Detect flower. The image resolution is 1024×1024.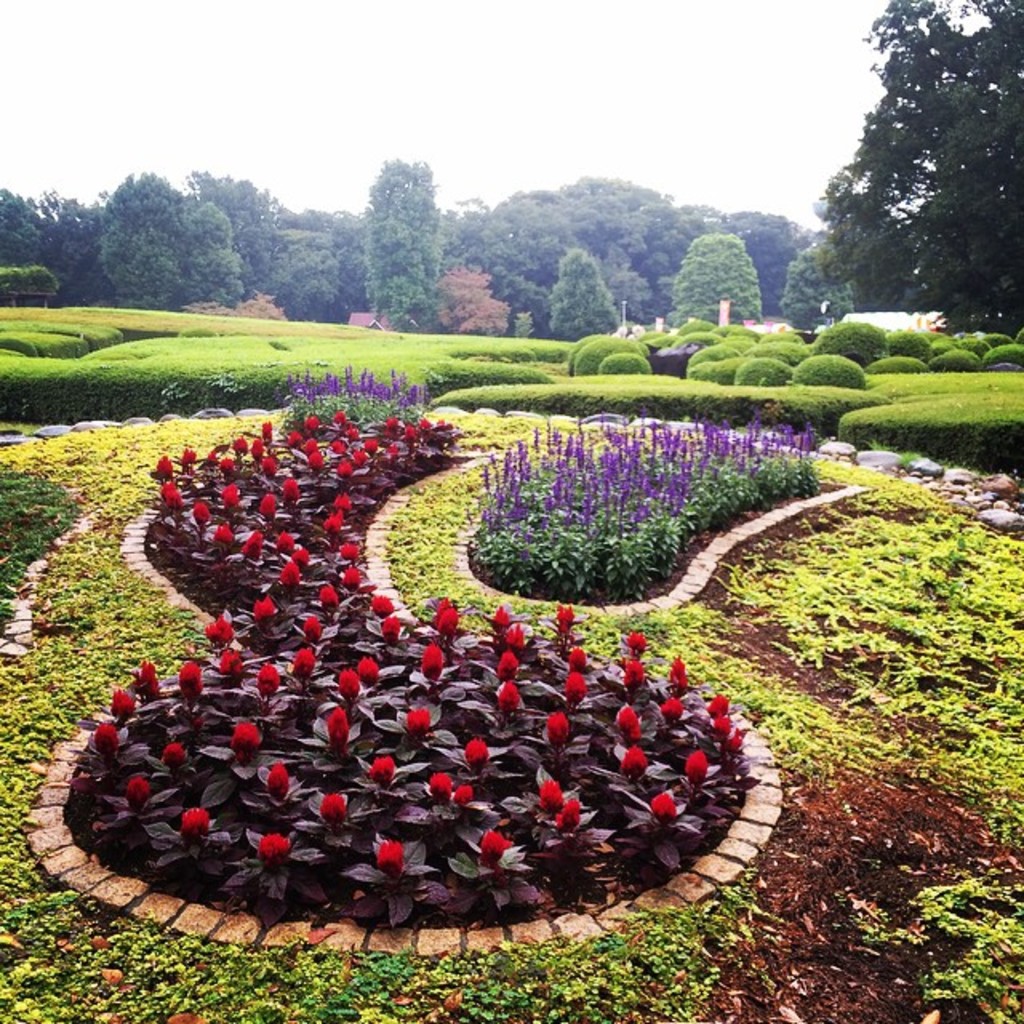
box(680, 744, 704, 784).
